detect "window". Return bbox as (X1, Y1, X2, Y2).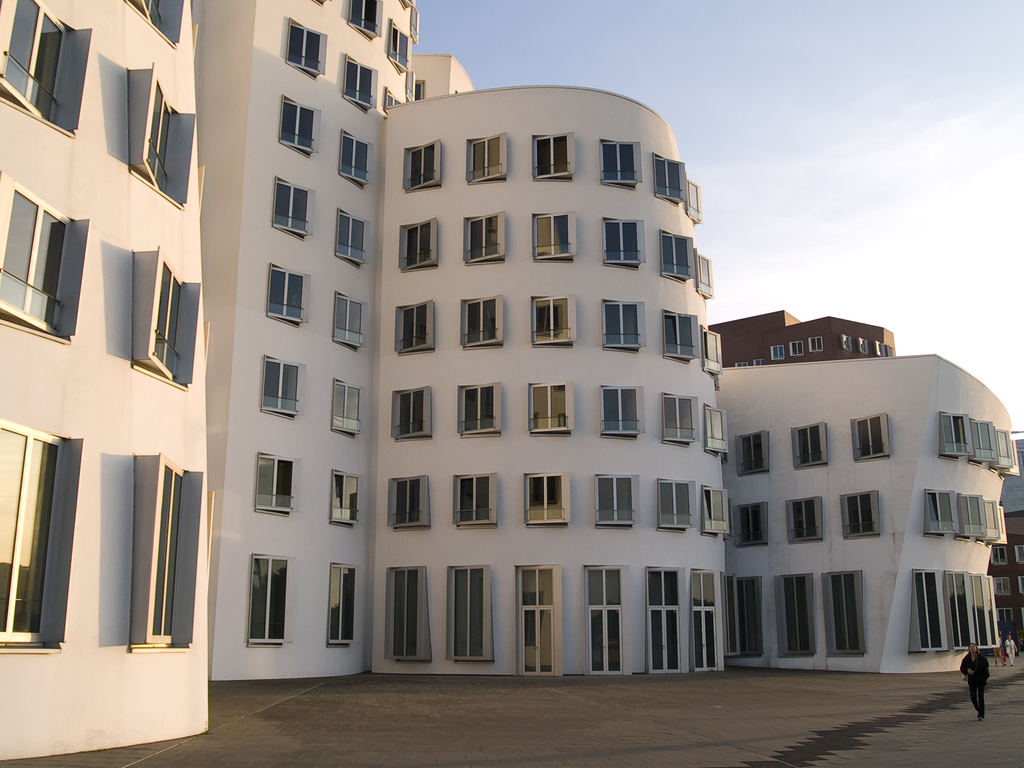
(263, 266, 307, 327).
